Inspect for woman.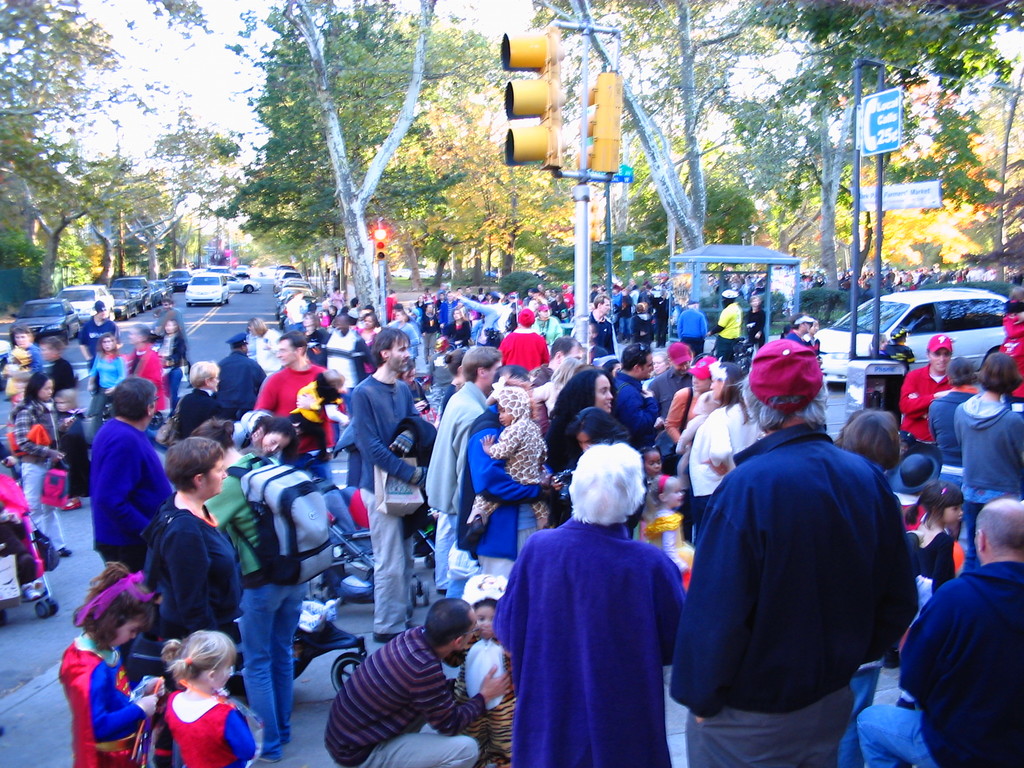
Inspection: 927 355 979 486.
